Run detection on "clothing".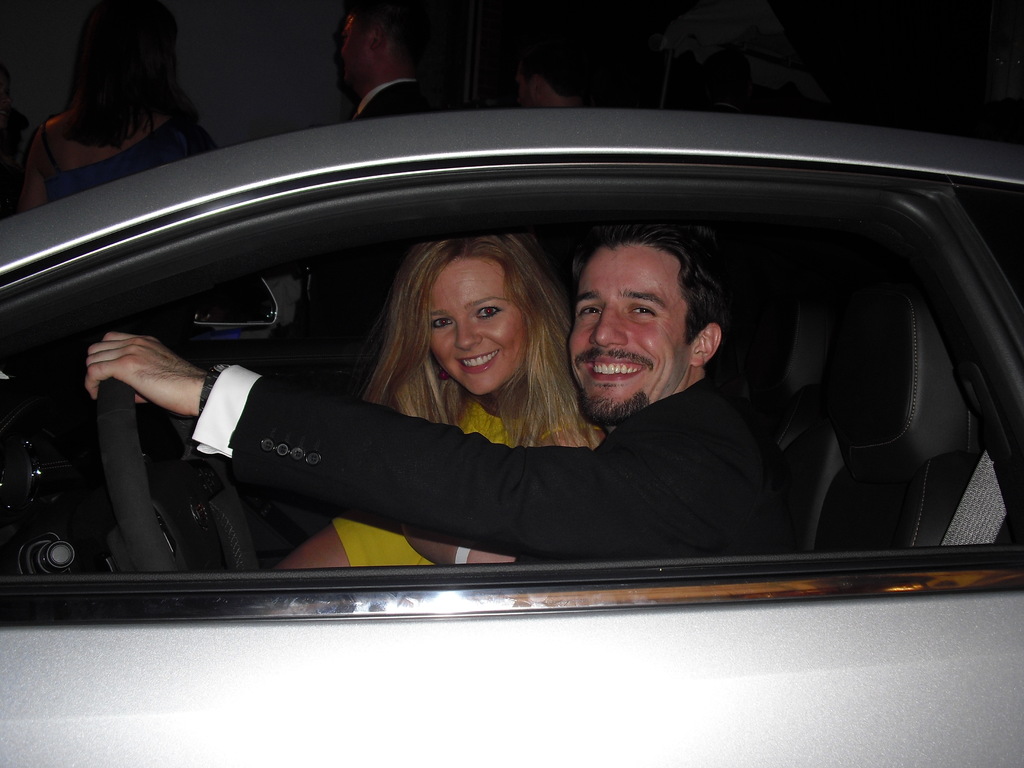
Result: {"left": 187, "top": 343, "right": 823, "bottom": 584}.
